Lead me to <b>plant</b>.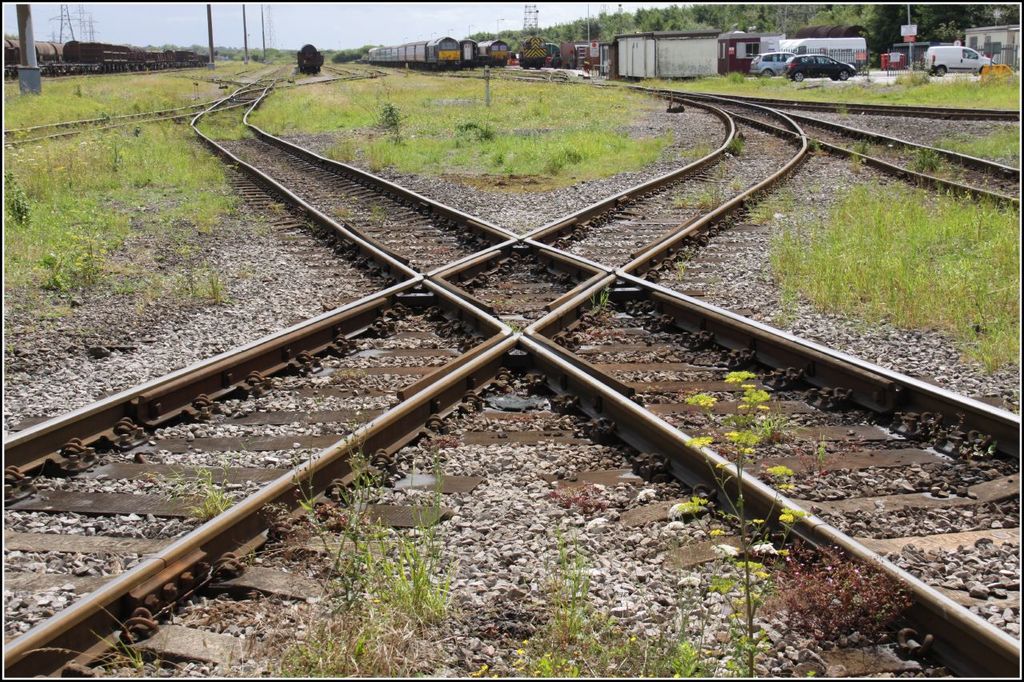
Lead to box=[430, 113, 510, 154].
